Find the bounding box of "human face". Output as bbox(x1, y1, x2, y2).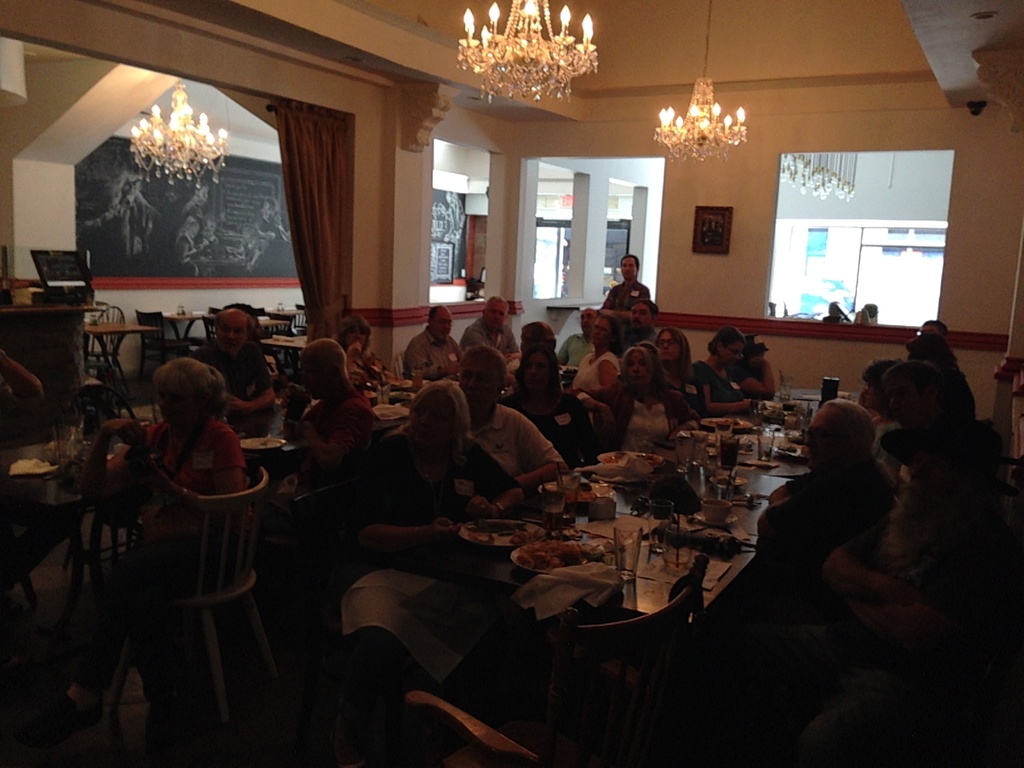
bbox(215, 318, 245, 356).
